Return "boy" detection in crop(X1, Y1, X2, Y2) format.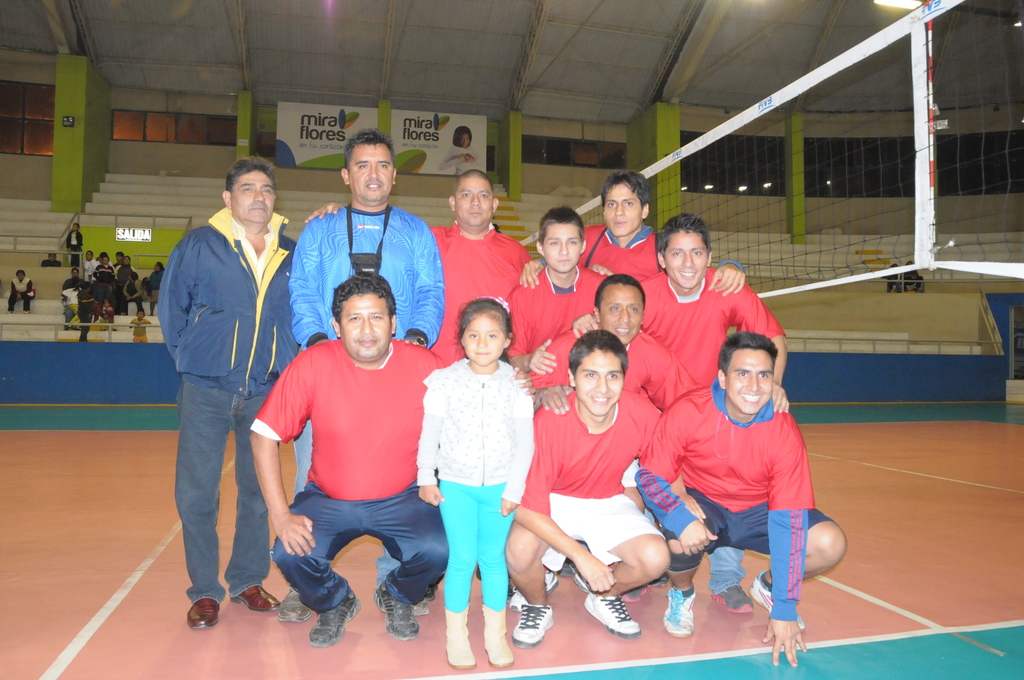
crop(504, 330, 705, 651).
